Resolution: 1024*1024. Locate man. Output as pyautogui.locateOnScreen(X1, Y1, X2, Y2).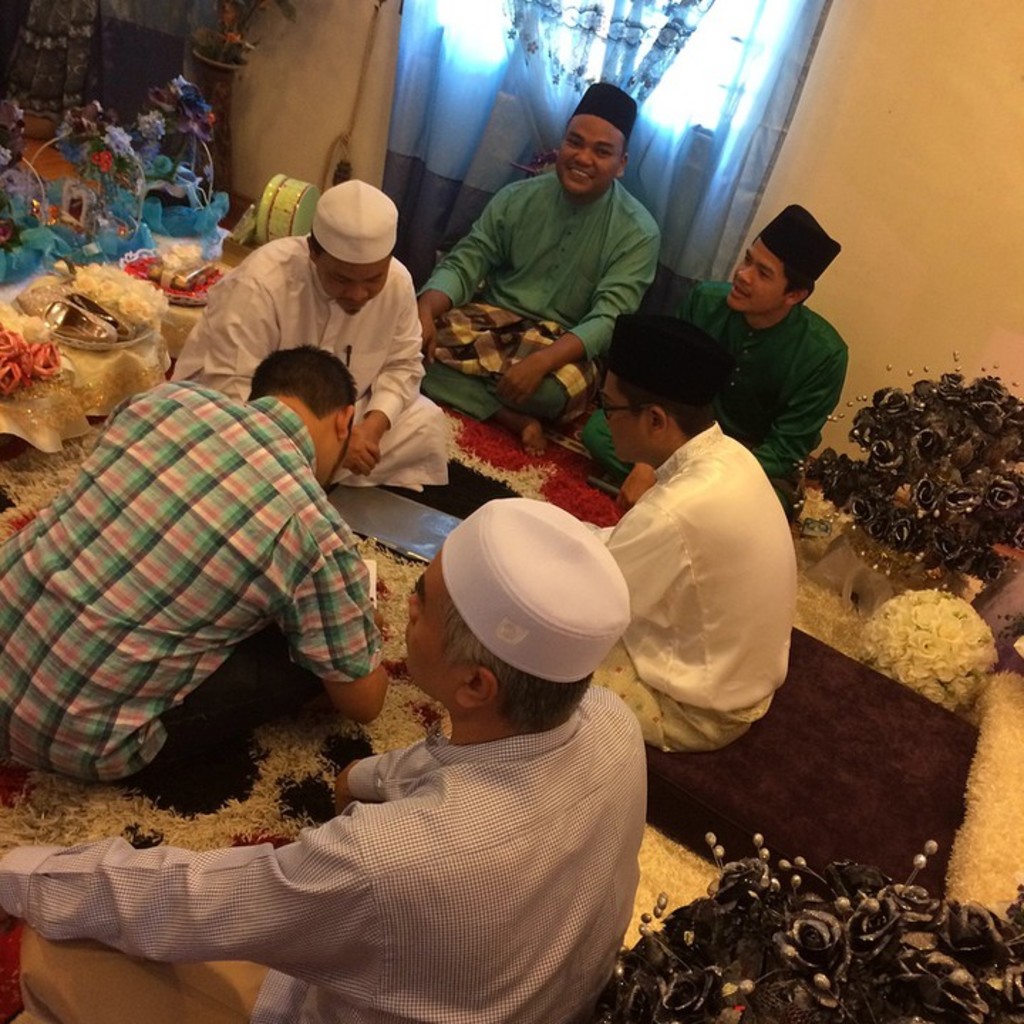
pyautogui.locateOnScreen(168, 172, 457, 496).
